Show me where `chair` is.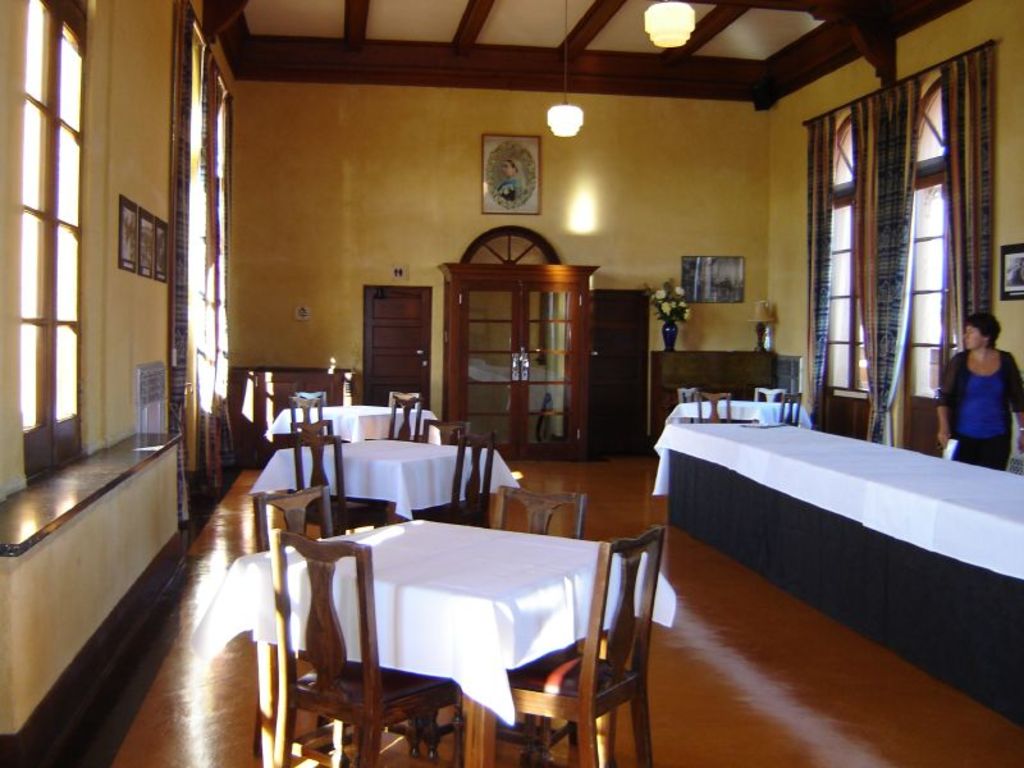
`chair` is at box=[499, 520, 660, 763].
